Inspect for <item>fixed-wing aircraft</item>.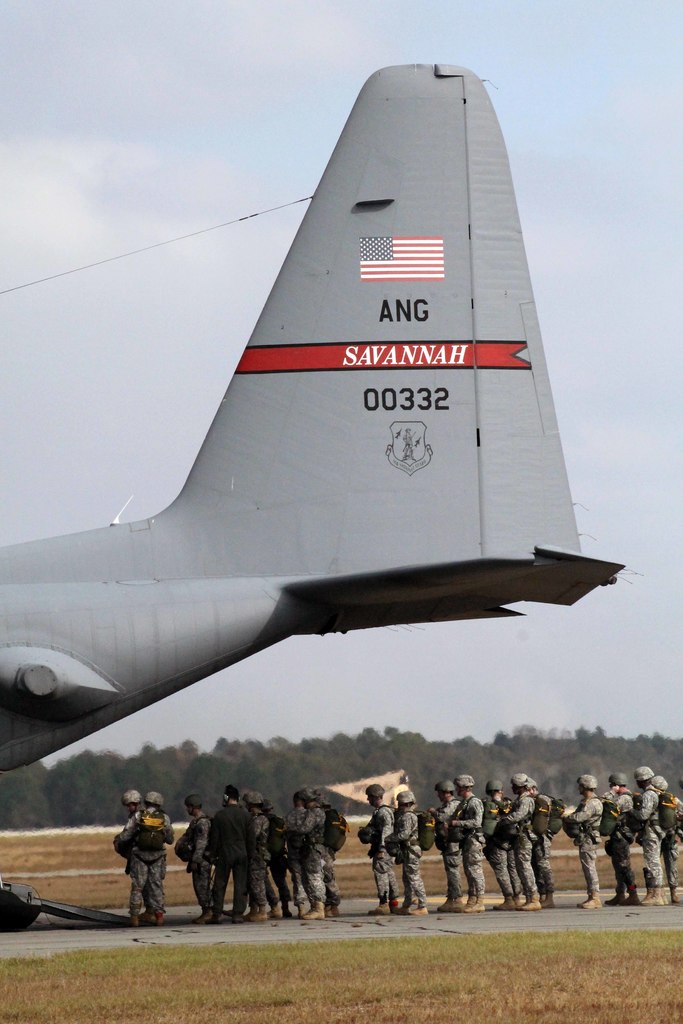
Inspection: [left=0, top=56, right=633, bottom=933].
